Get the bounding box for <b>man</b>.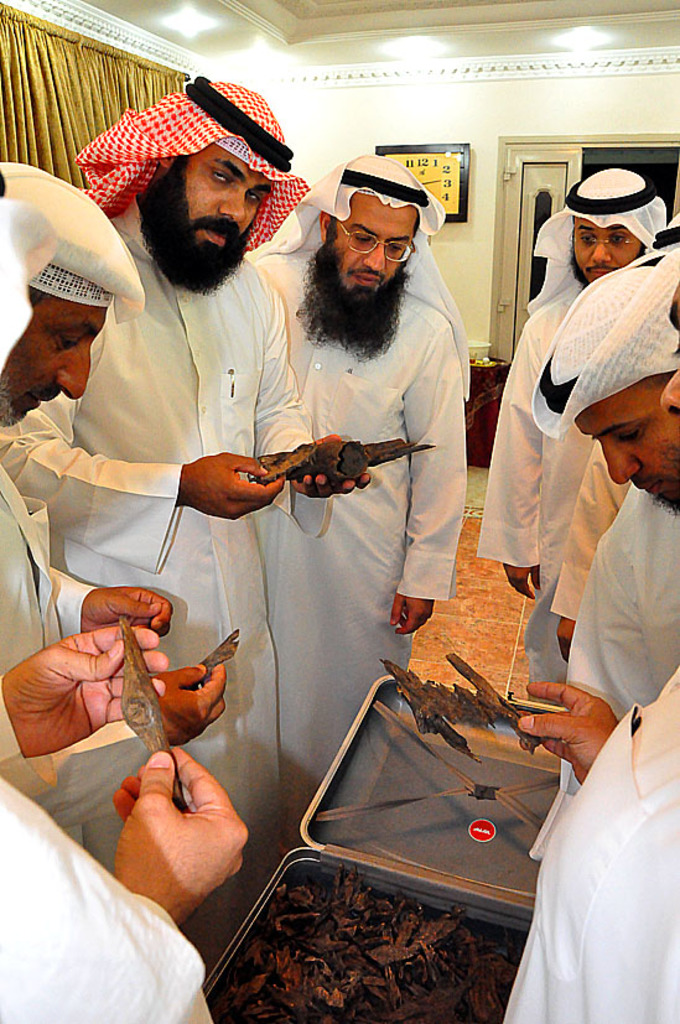
x1=529, y1=239, x2=679, y2=726.
